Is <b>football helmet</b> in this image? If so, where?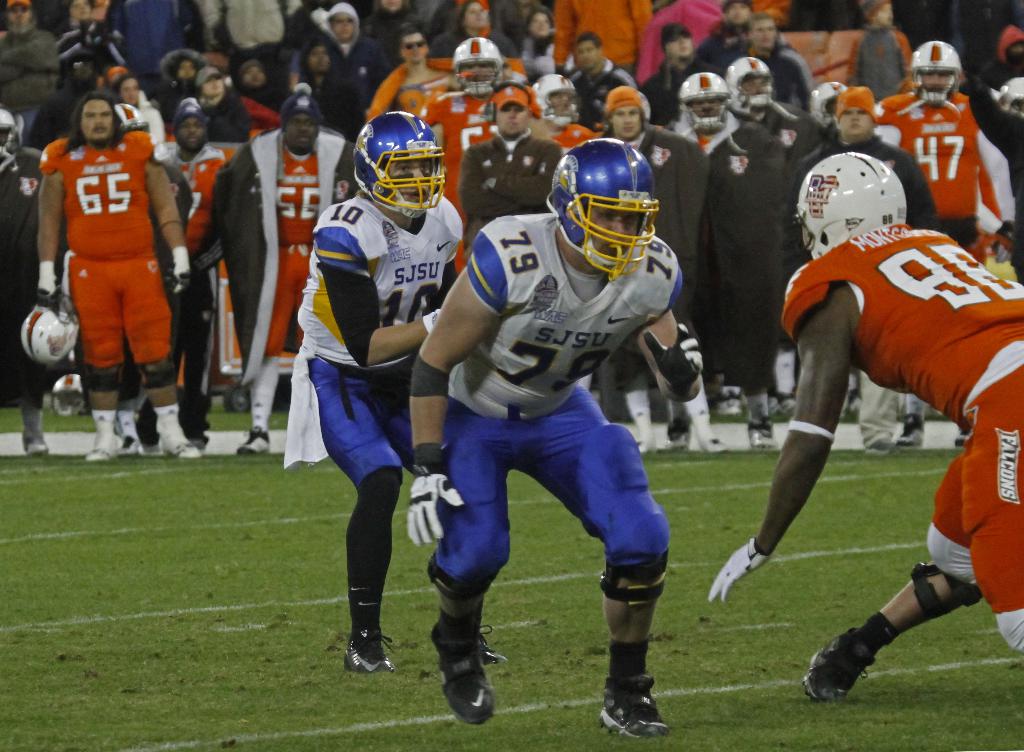
Yes, at bbox(352, 111, 447, 220).
